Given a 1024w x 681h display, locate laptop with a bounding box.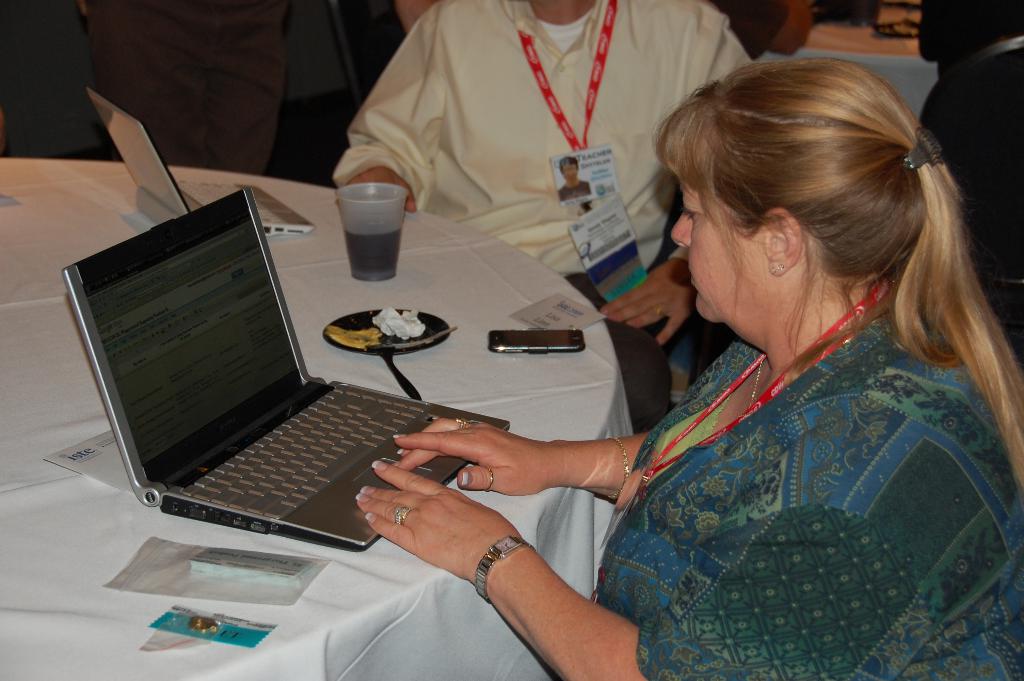
Located: 70, 192, 493, 557.
